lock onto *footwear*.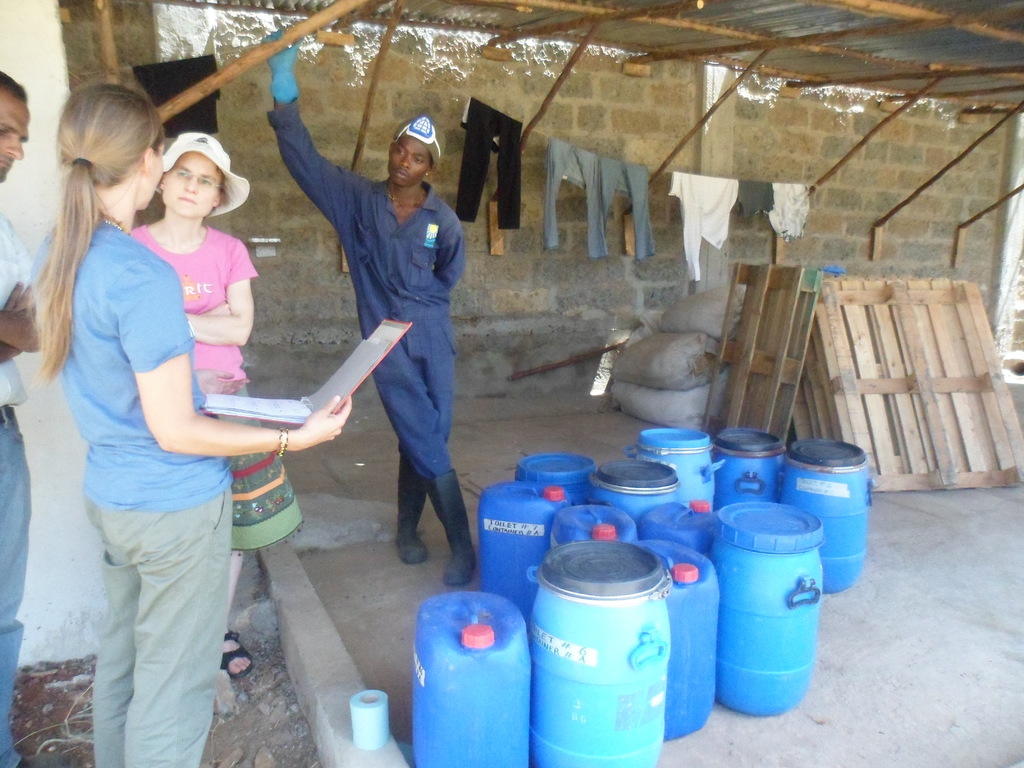
Locked: <bbox>394, 451, 426, 561</bbox>.
